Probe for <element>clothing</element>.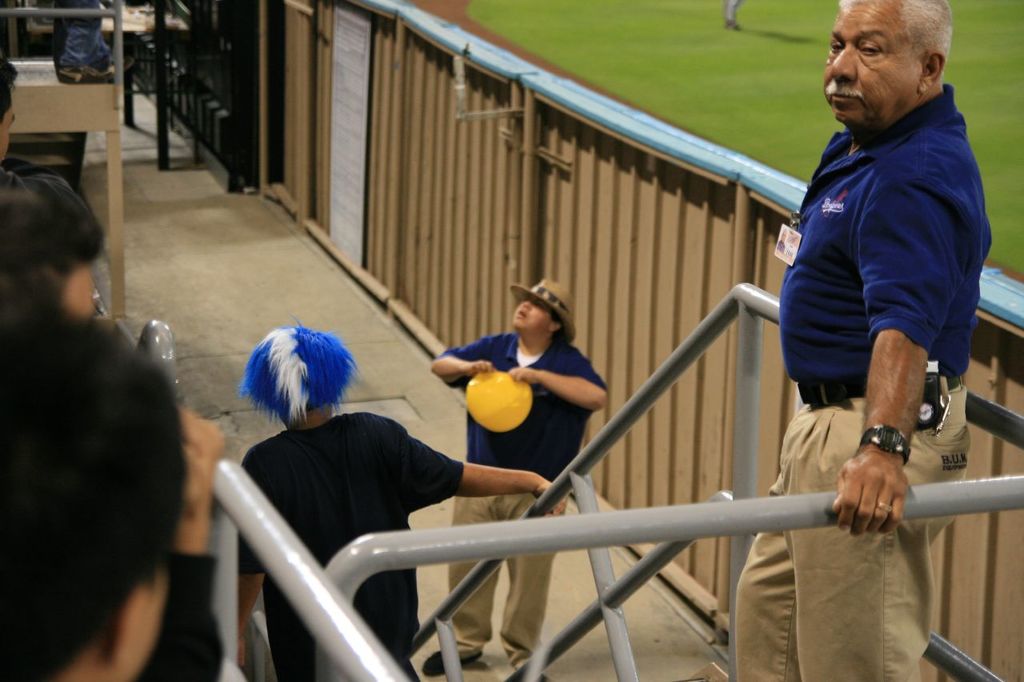
Probe result: <region>227, 415, 461, 675</region>.
